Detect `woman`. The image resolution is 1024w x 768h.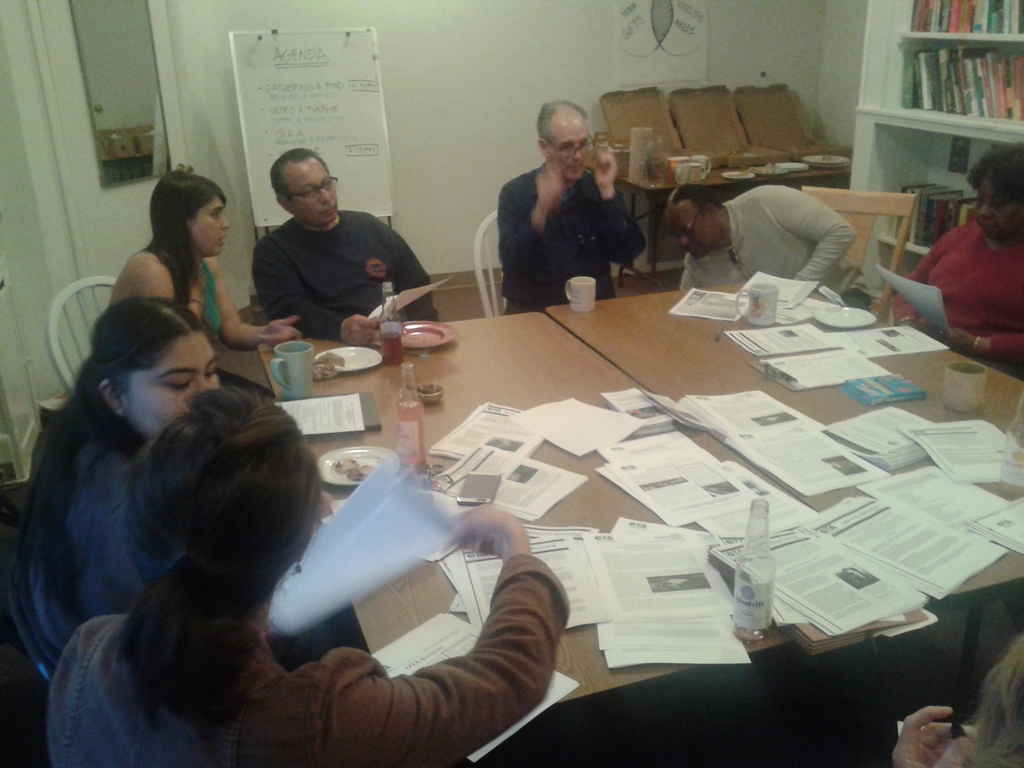
rect(49, 378, 567, 767).
